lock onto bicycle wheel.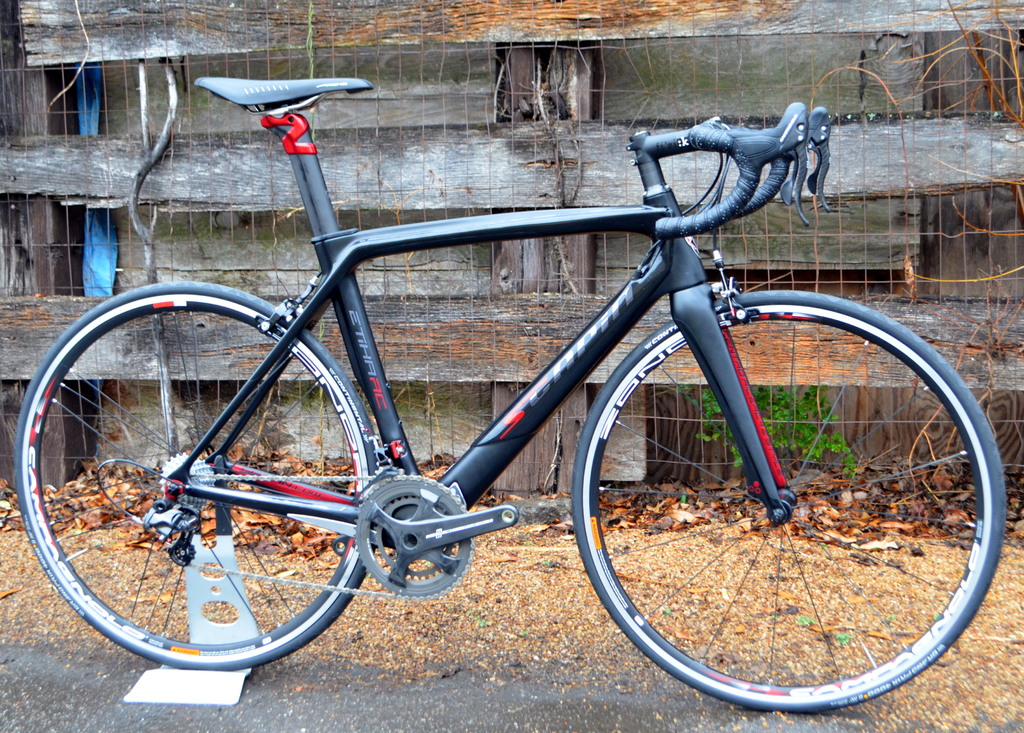
Locked: <box>18,303,388,688</box>.
